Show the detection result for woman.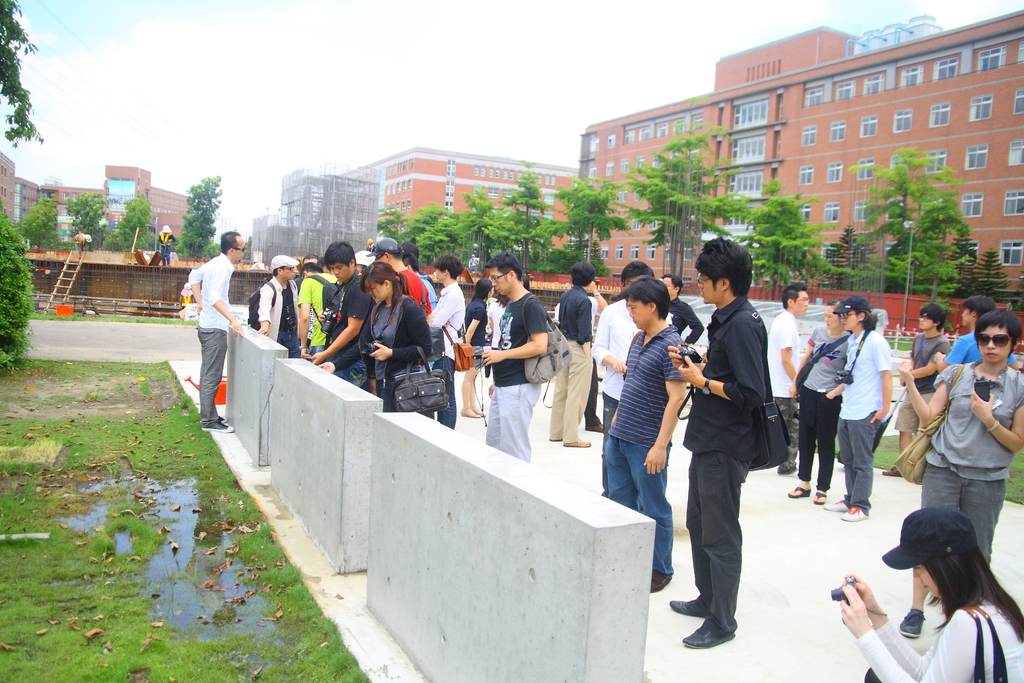
(316,259,433,415).
